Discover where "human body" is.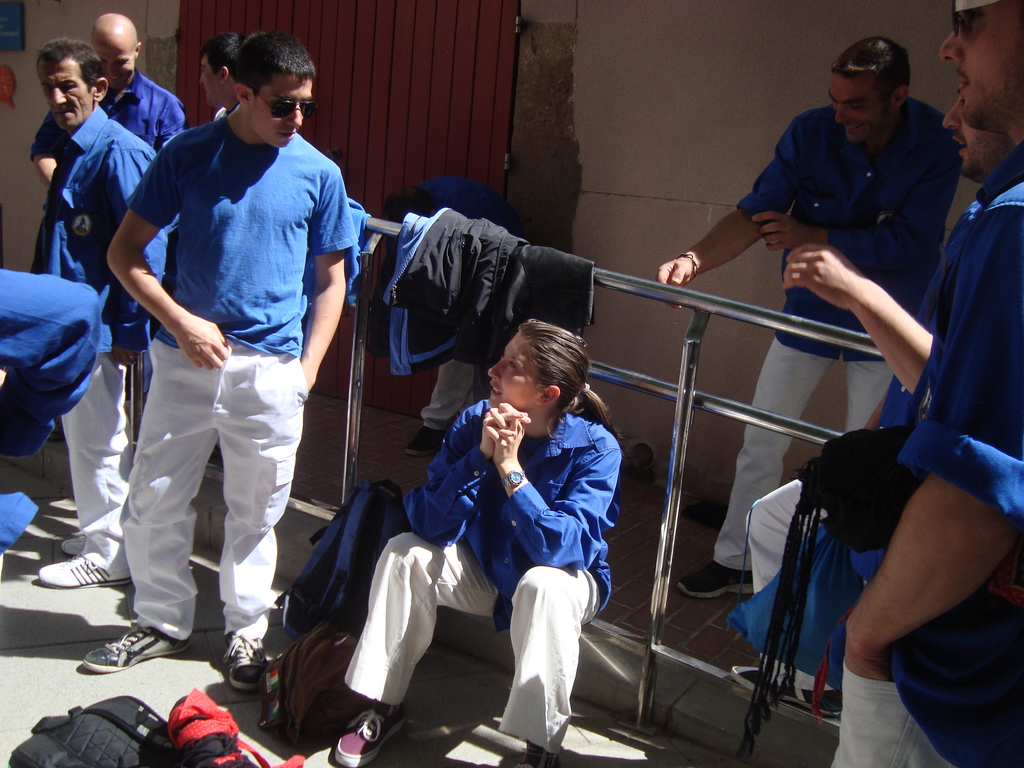
Discovered at x1=827 y1=0 x2=1023 y2=767.
